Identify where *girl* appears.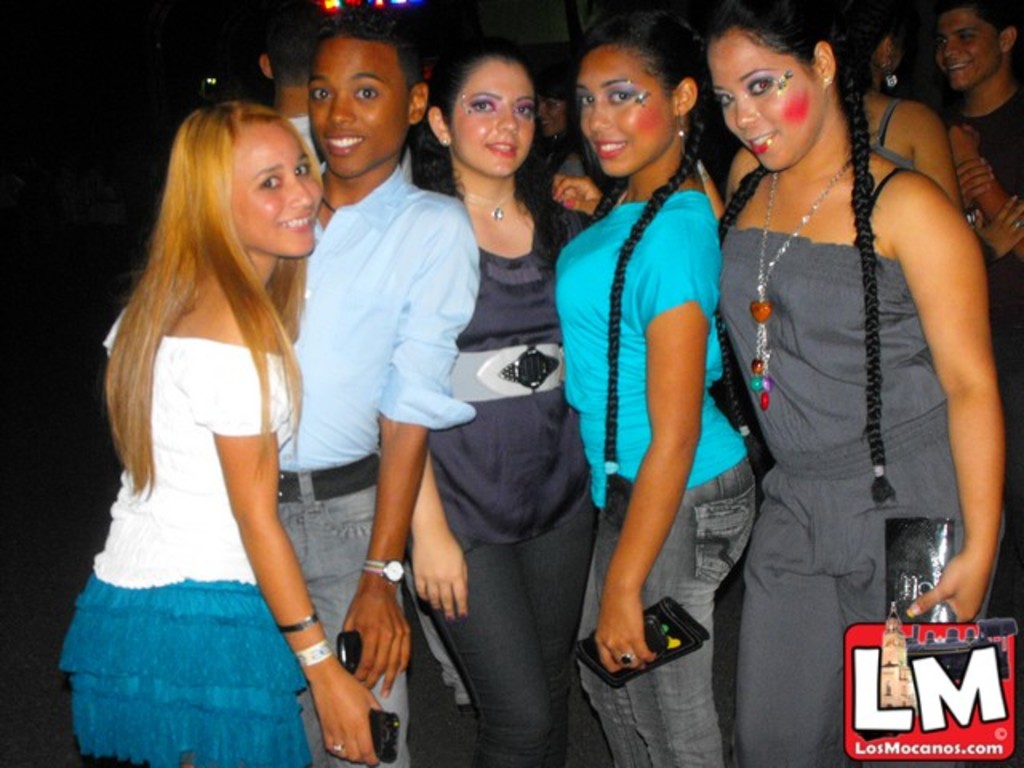
Appears at crop(694, 0, 1011, 766).
